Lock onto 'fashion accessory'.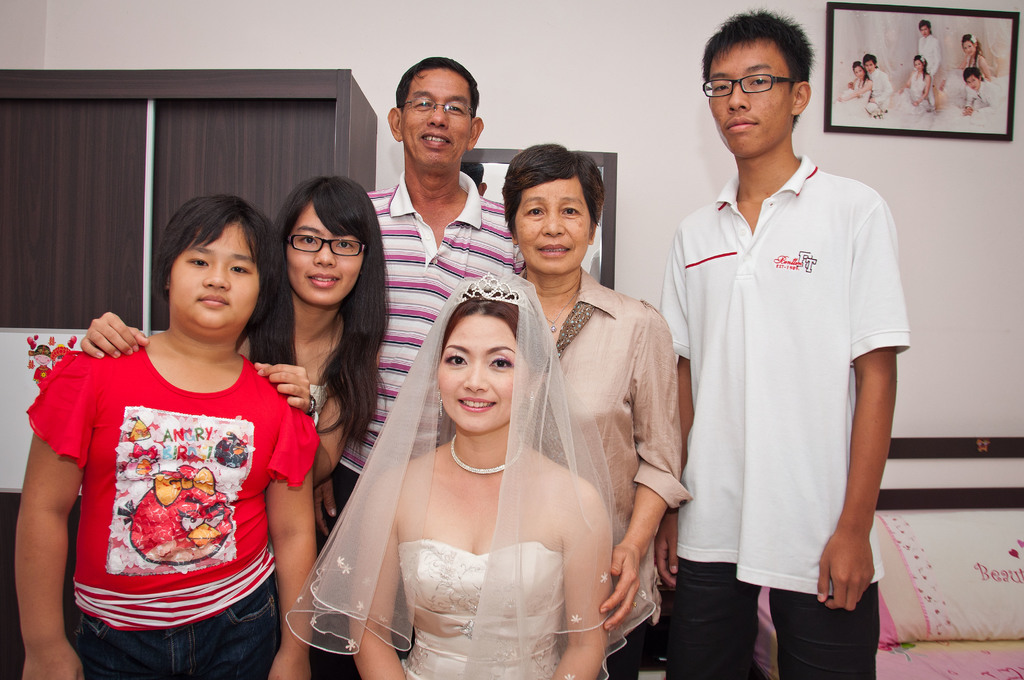
Locked: l=447, t=433, r=524, b=474.
